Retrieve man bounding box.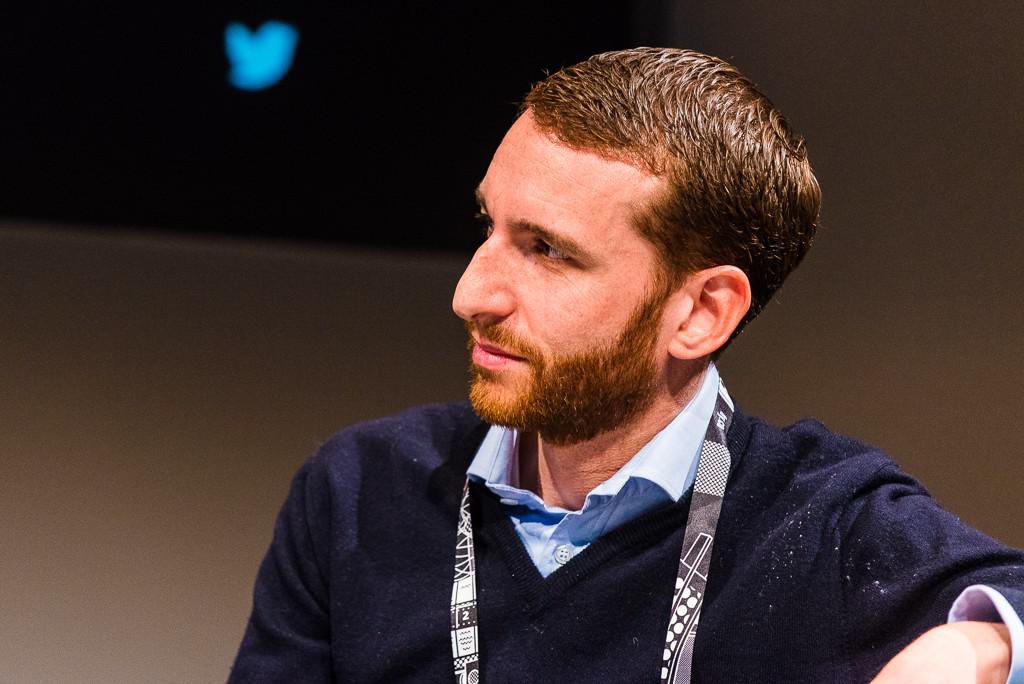
Bounding box: [left=225, top=61, right=1023, bottom=683].
